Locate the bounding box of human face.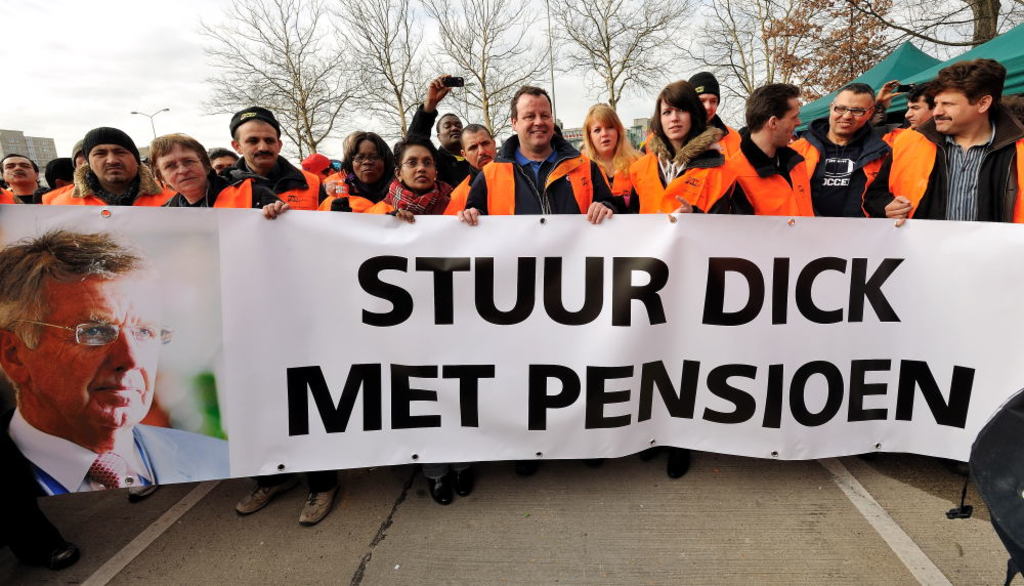
Bounding box: (935, 95, 987, 127).
